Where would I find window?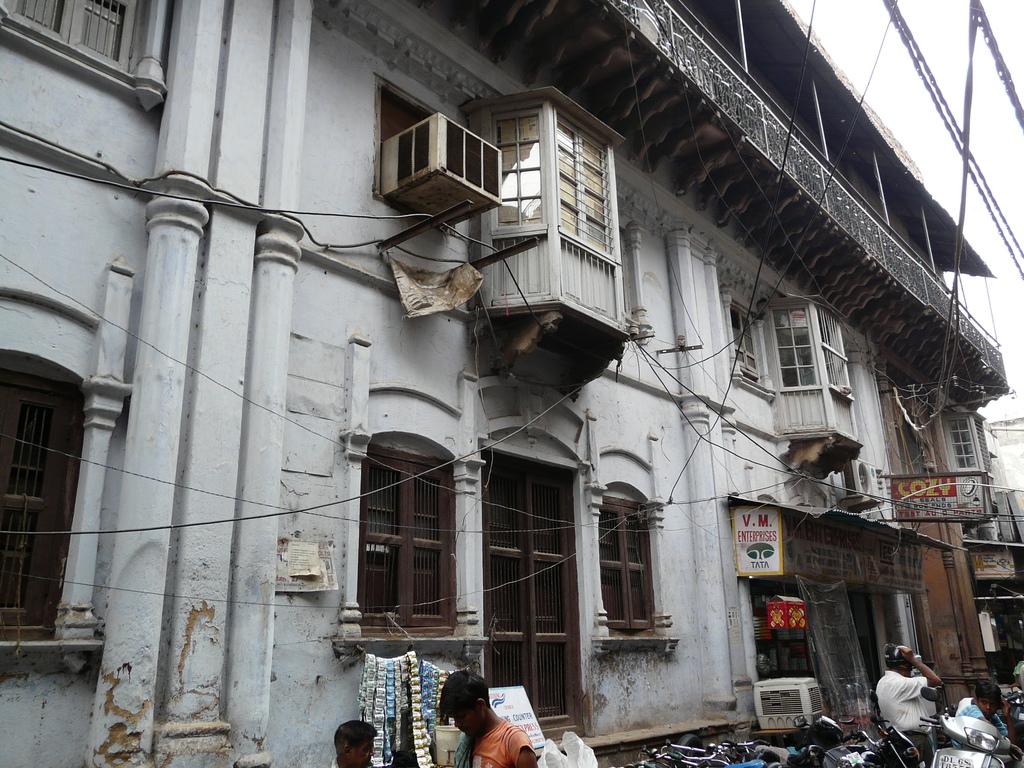
At {"left": 954, "top": 420, "right": 973, "bottom": 466}.
